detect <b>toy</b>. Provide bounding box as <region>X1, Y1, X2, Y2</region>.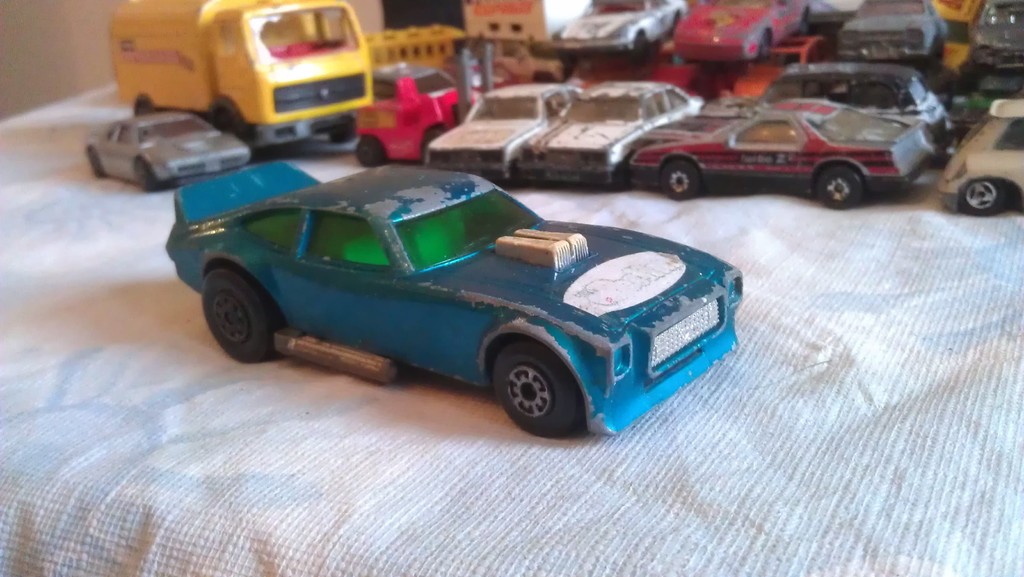
<region>161, 150, 742, 443</region>.
